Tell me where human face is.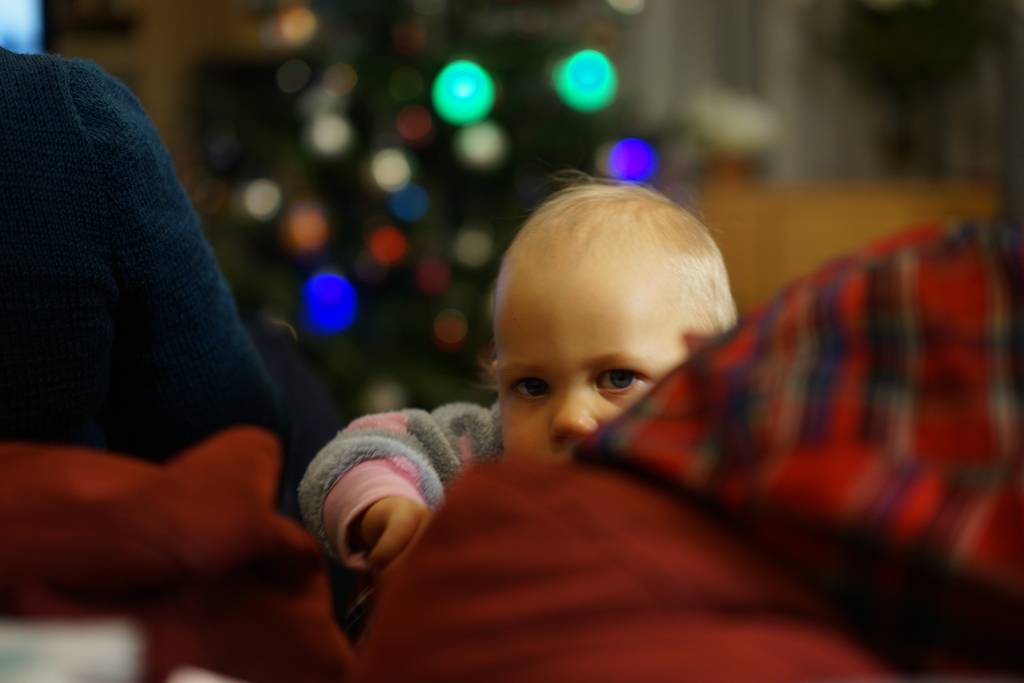
human face is at l=501, t=247, r=692, b=472.
